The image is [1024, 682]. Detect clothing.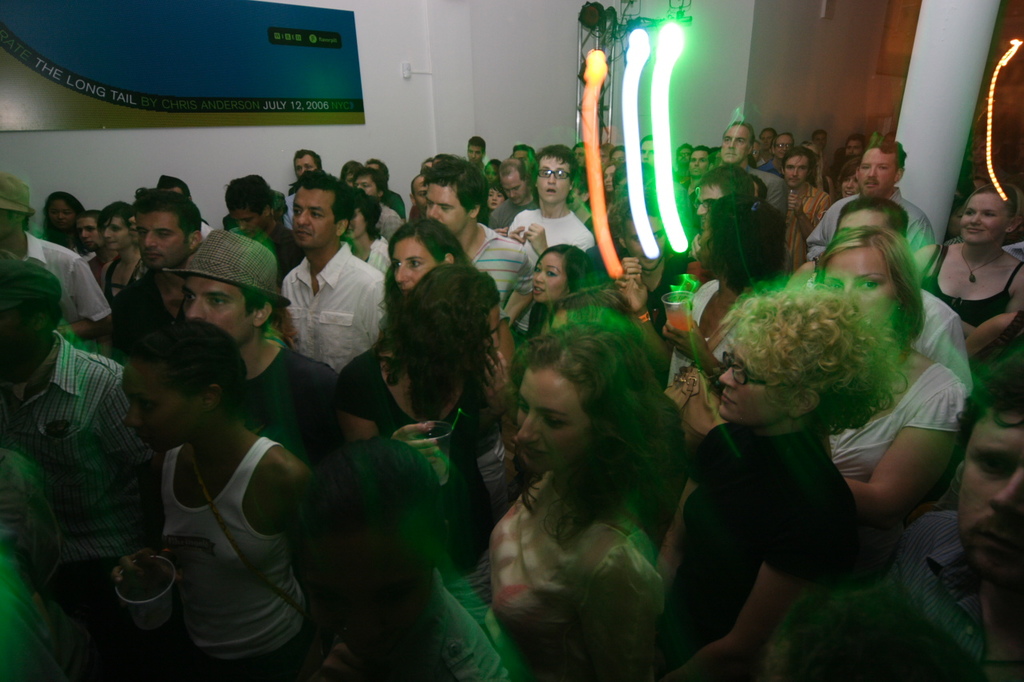
Detection: detection(105, 251, 150, 312).
